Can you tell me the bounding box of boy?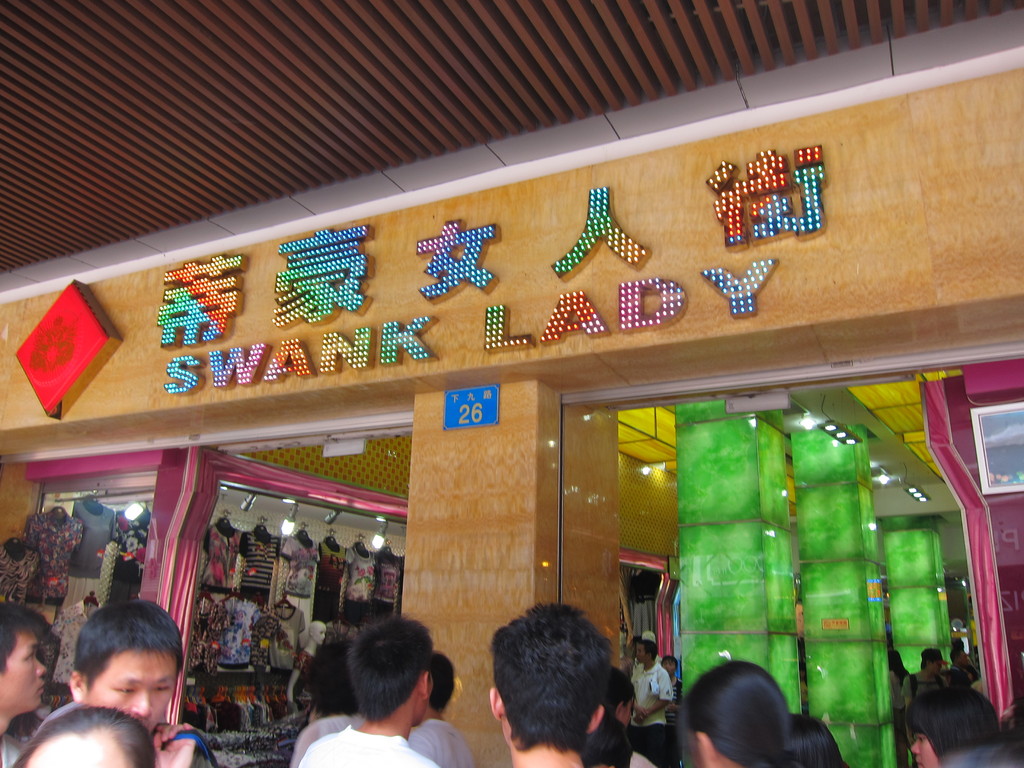
(left=902, top=650, right=945, bottom=758).
